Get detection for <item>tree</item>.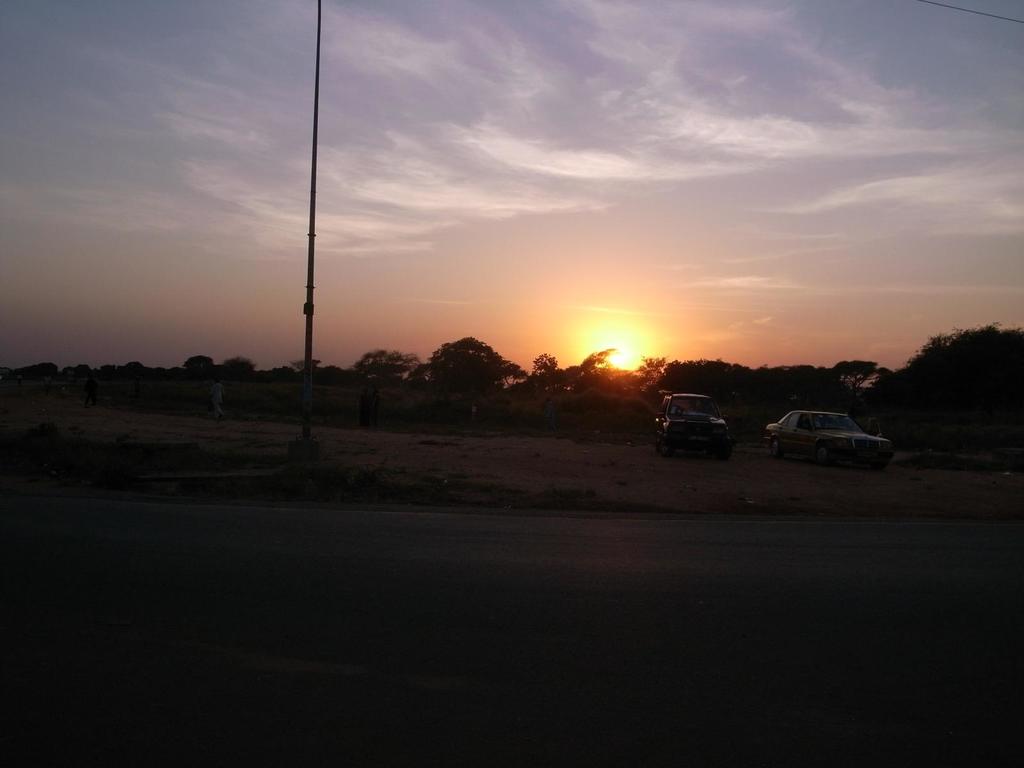
Detection: 397,329,524,404.
